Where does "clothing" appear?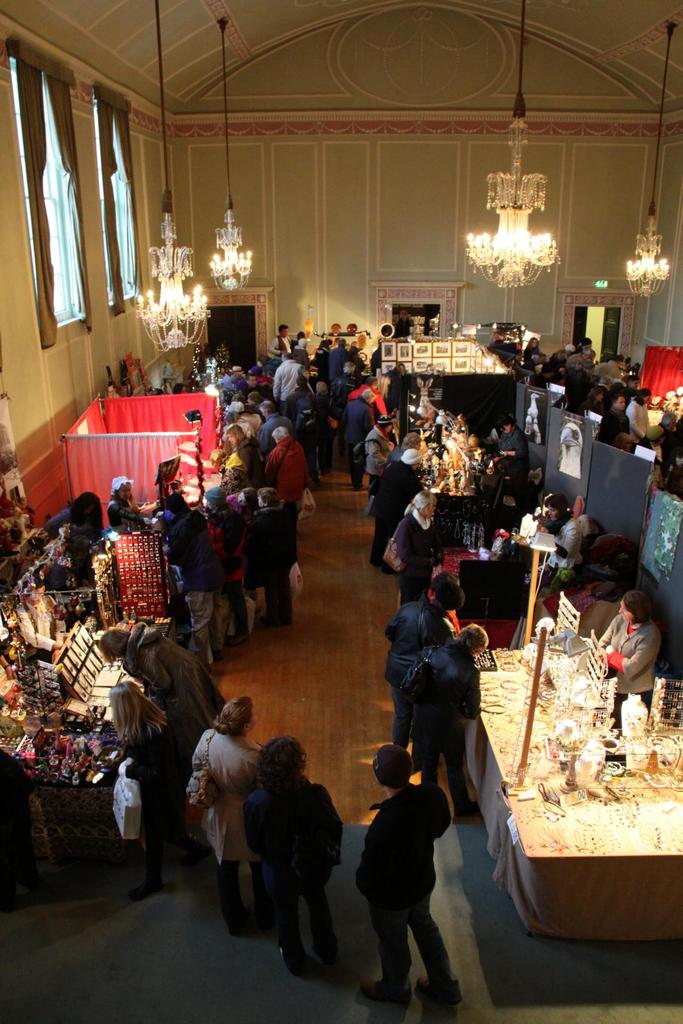
Appears at l=316, t=344, r=331, b=381.
